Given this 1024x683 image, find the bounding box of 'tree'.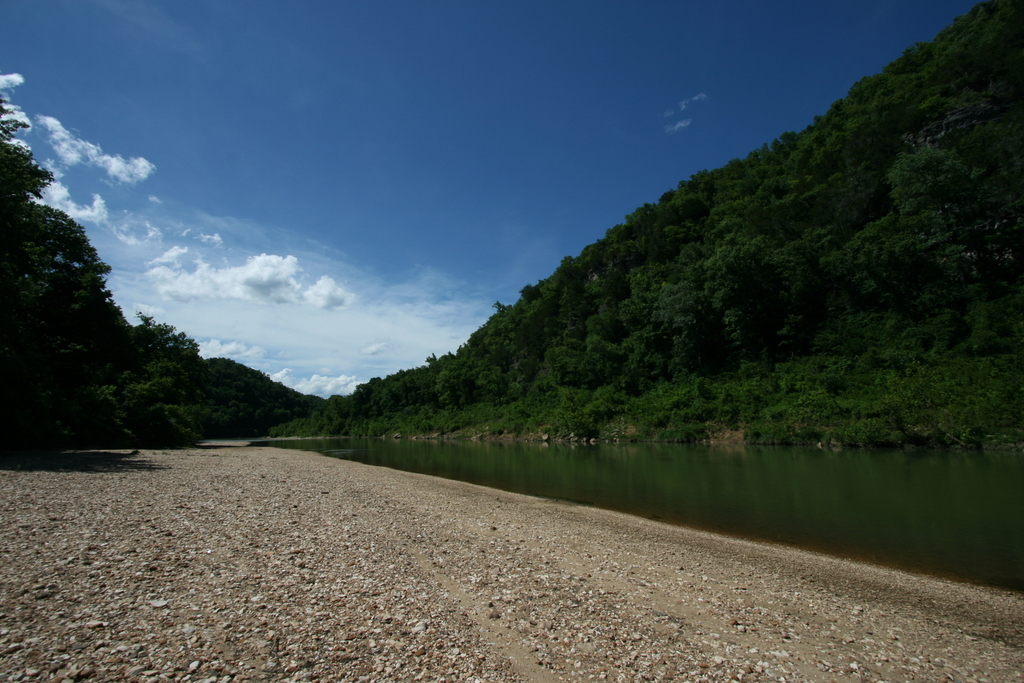
bbox=[136, 319, 215, 418].
